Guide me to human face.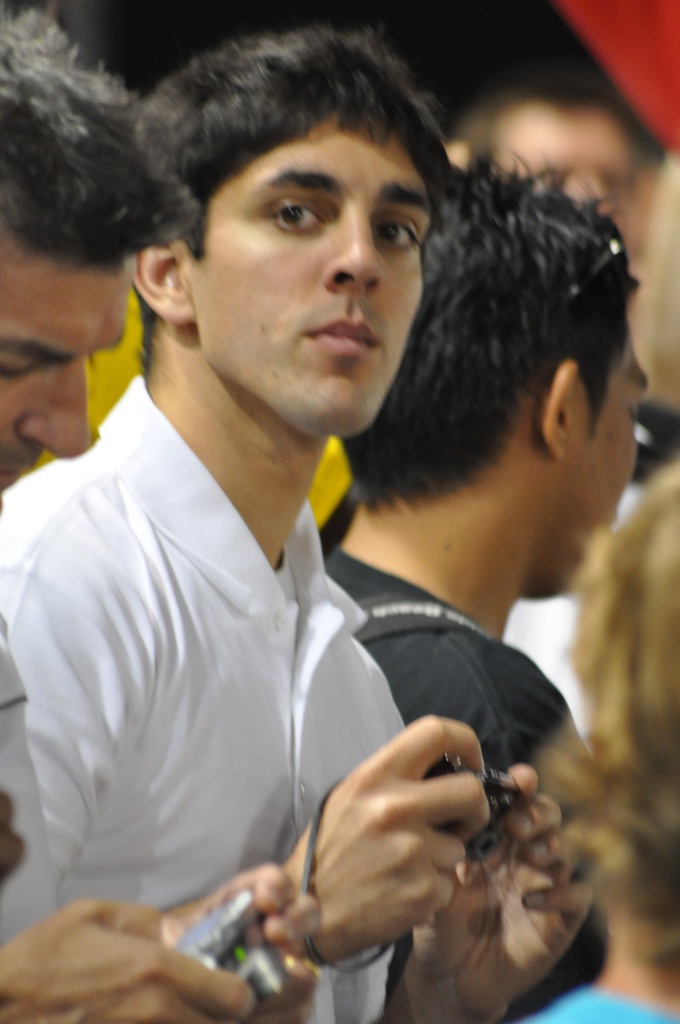
Guidance: box=[187, 114, 432, 436].
